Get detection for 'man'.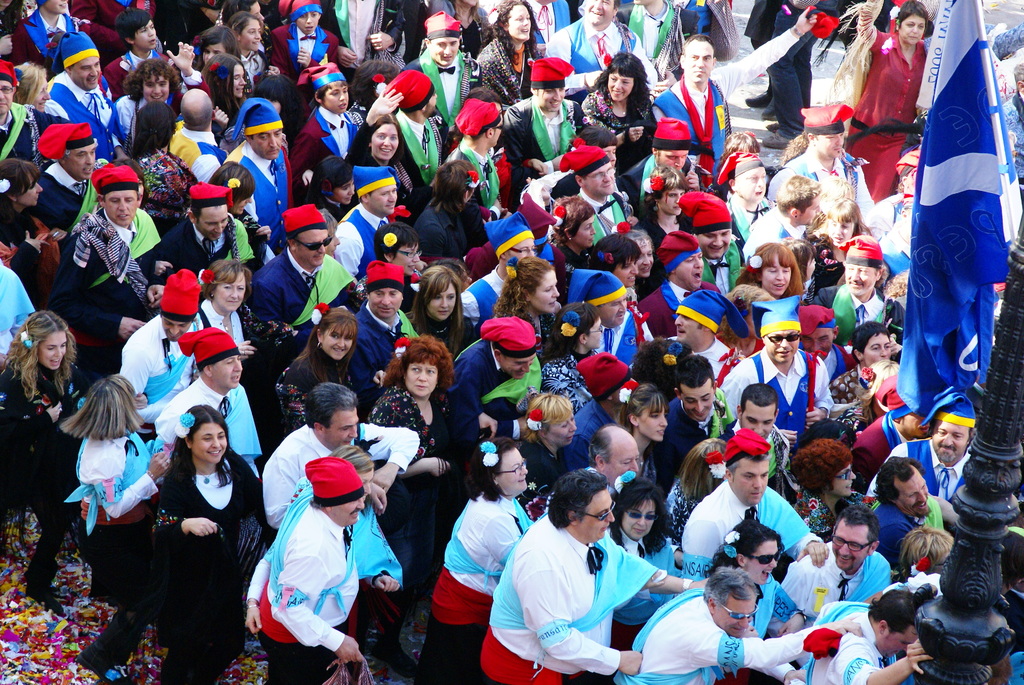
Detection: left=686, top=190, right=744, bottom=287.
